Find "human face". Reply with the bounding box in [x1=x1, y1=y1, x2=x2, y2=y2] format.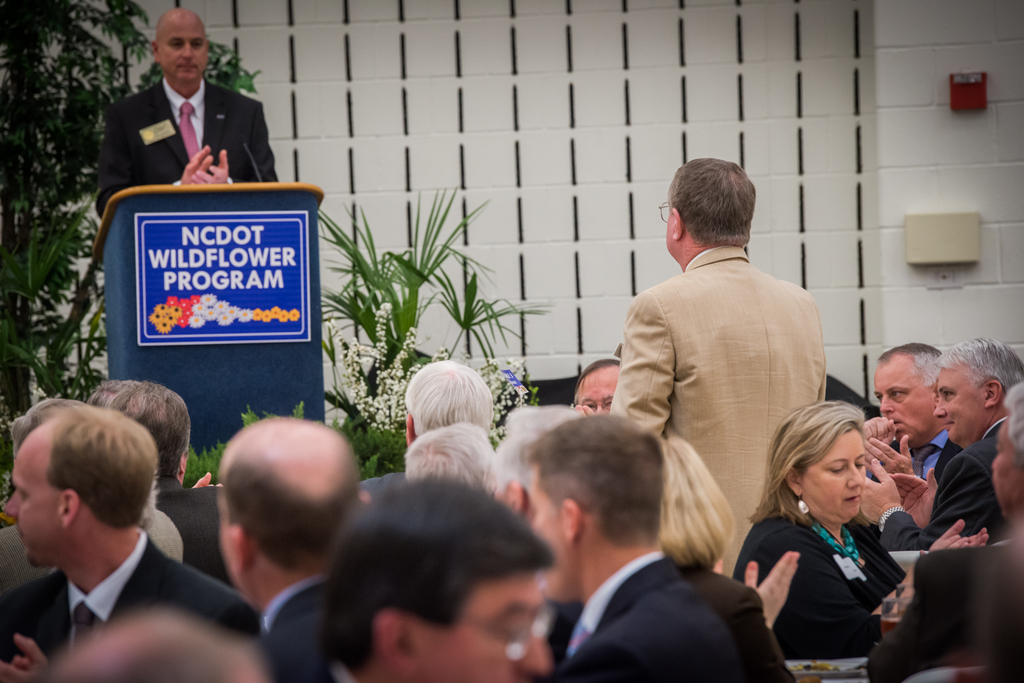
[x1=991, y1=414, x2=1023, y2=518].
